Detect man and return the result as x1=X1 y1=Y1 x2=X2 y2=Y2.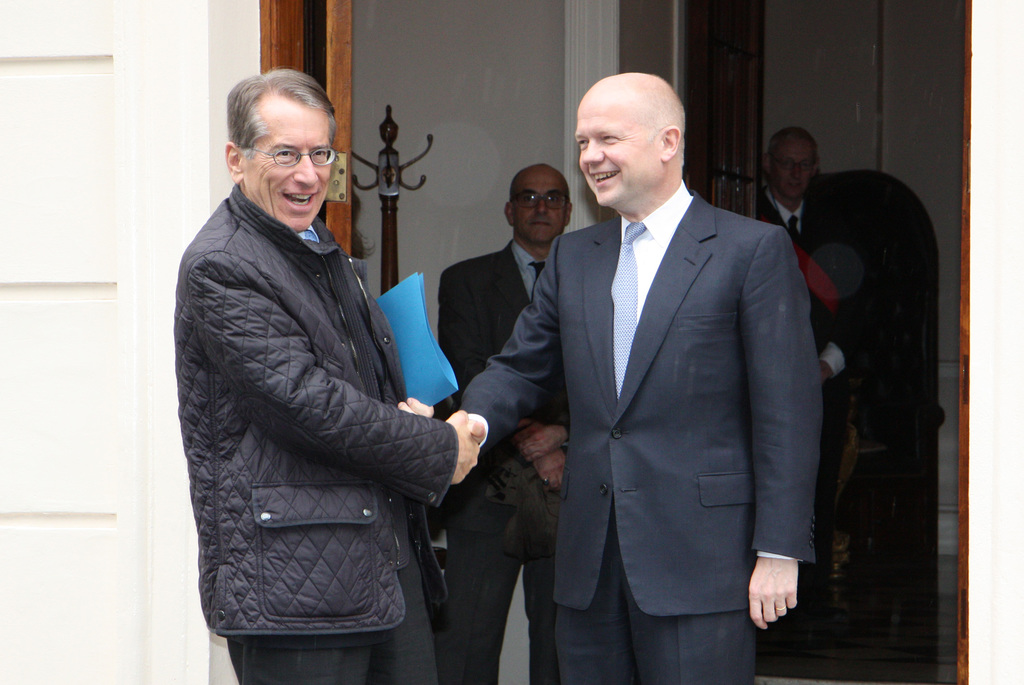
x1=751 y1=125 x2=865 y2=524.
